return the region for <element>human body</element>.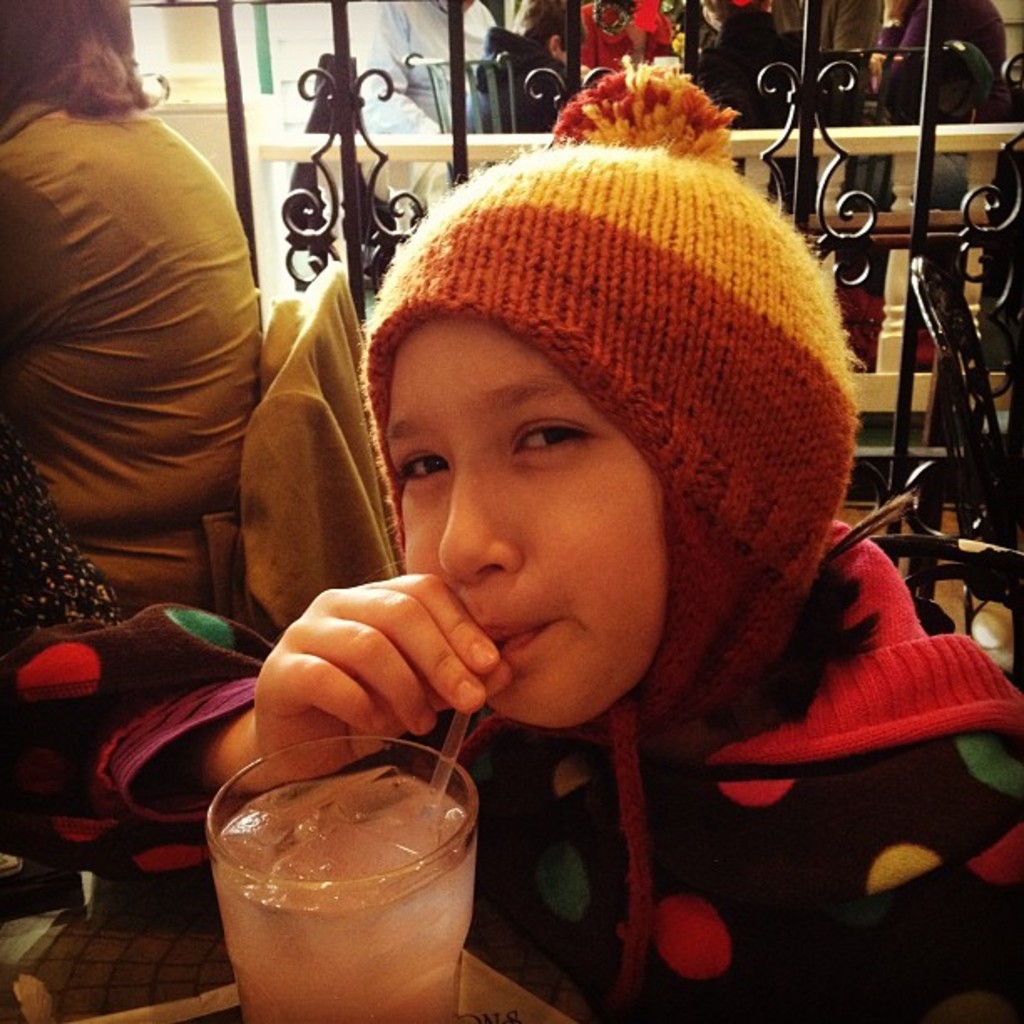
0,0,258,611.
